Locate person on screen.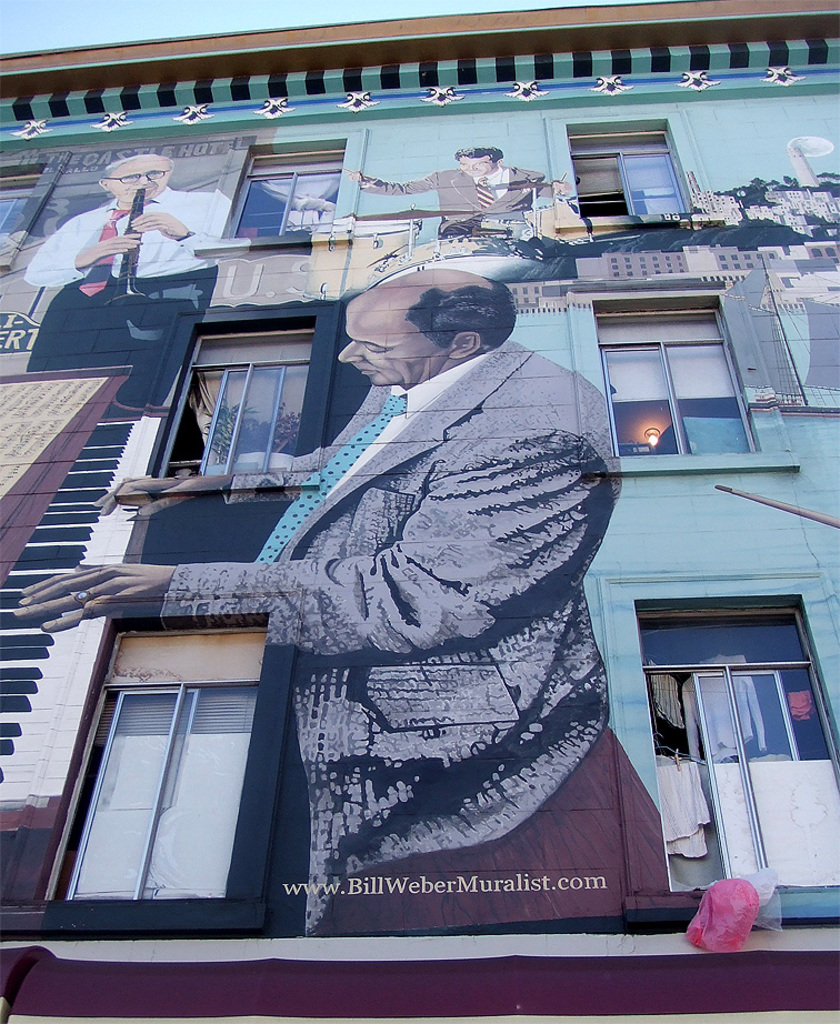
On screen at [x1=60, y1=137, x2=193, y2=314].
